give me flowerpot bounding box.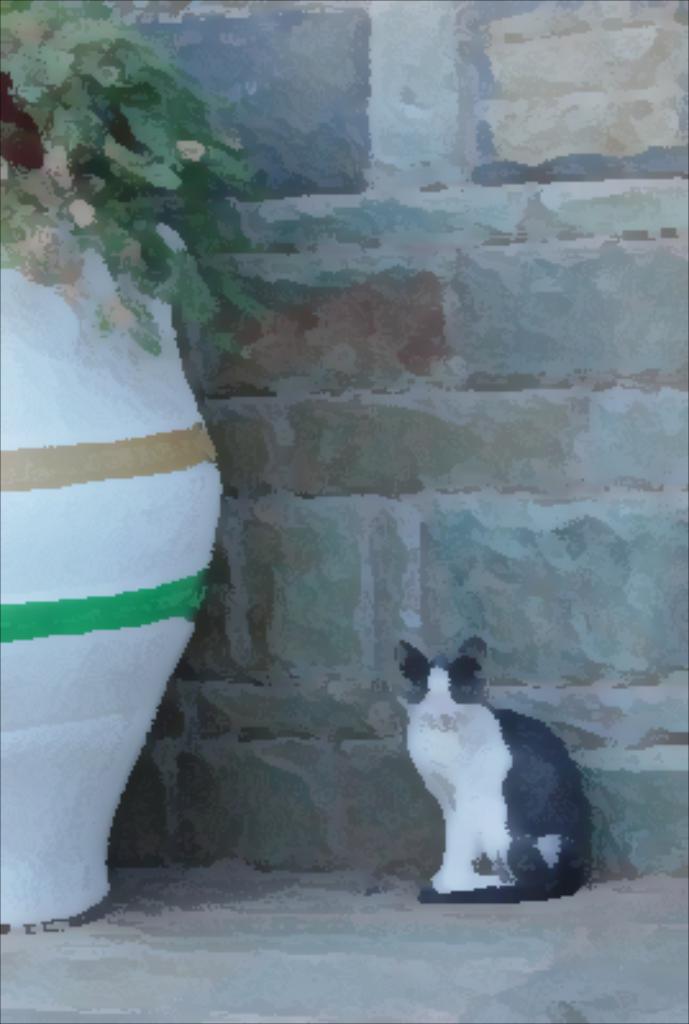
box(0, 225, 223, 927).
